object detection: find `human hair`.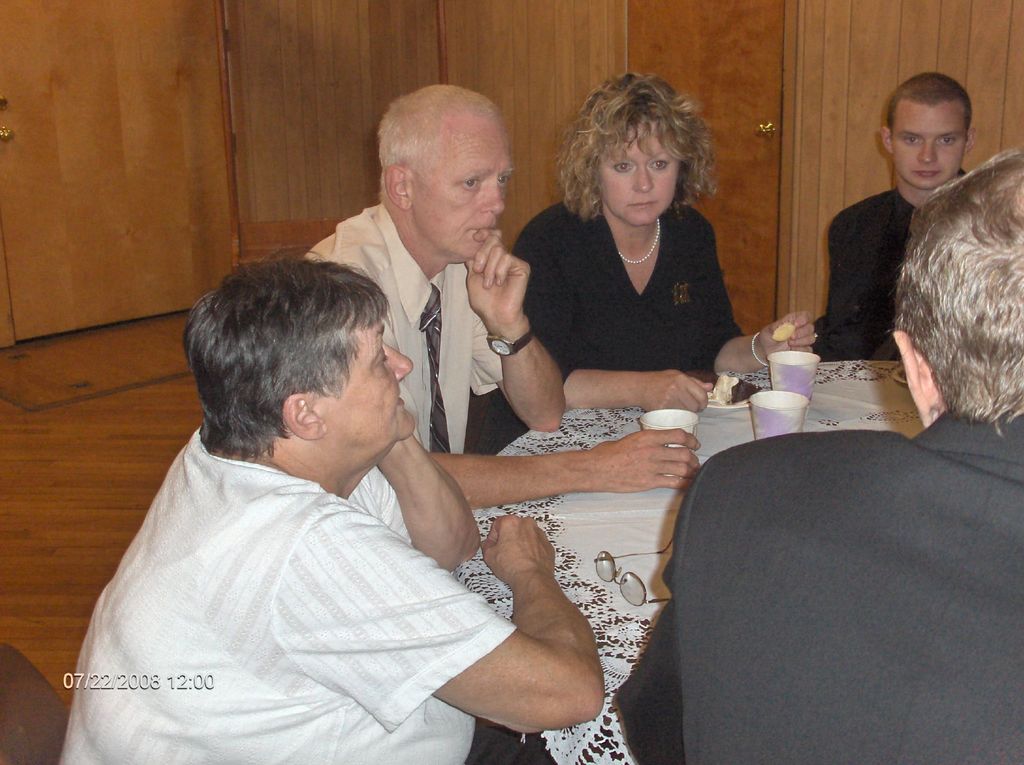
[x1=376, y1=79, x2=500, y2=187].
